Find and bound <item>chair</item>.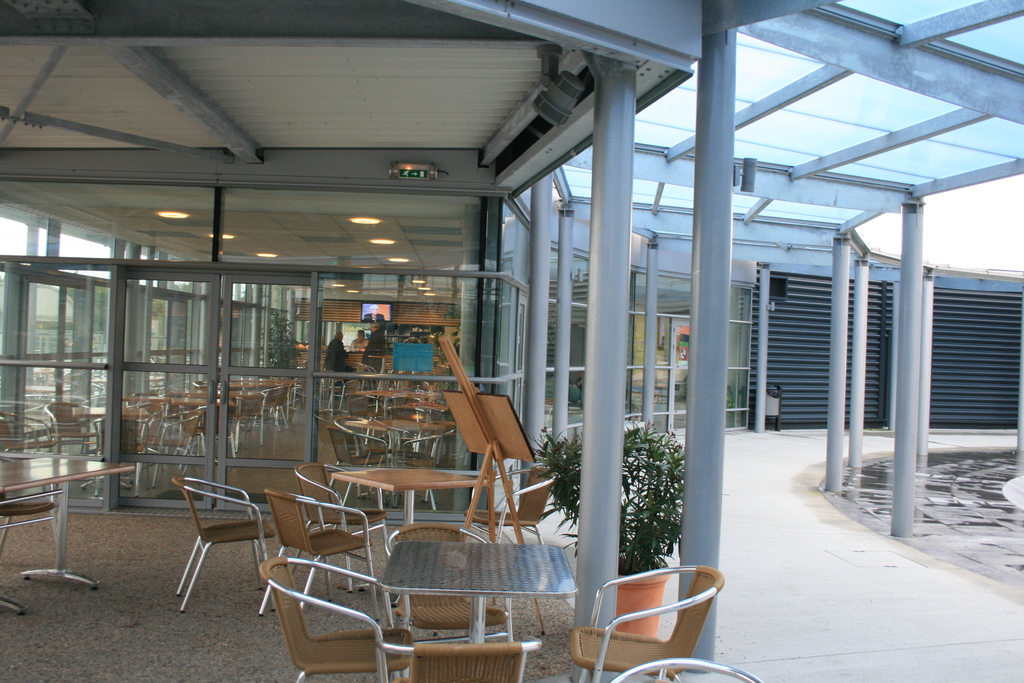
Bound: <region>259, 387, 296, 431</region>.
